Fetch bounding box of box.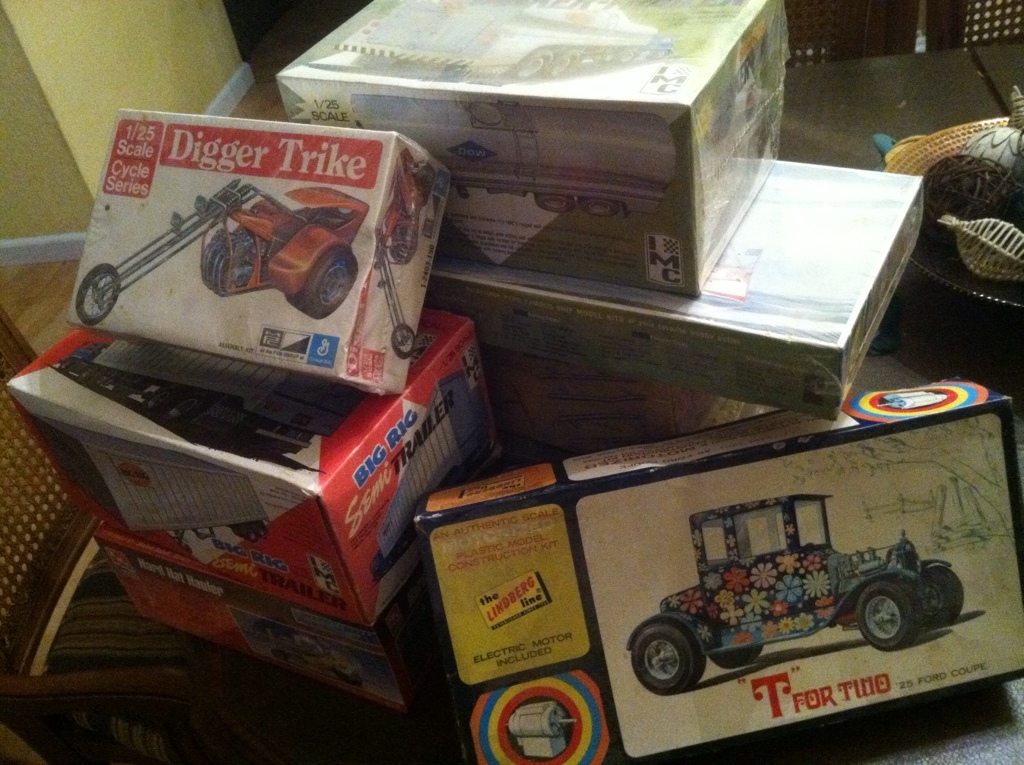
Bbox: 13 329 494 627.
